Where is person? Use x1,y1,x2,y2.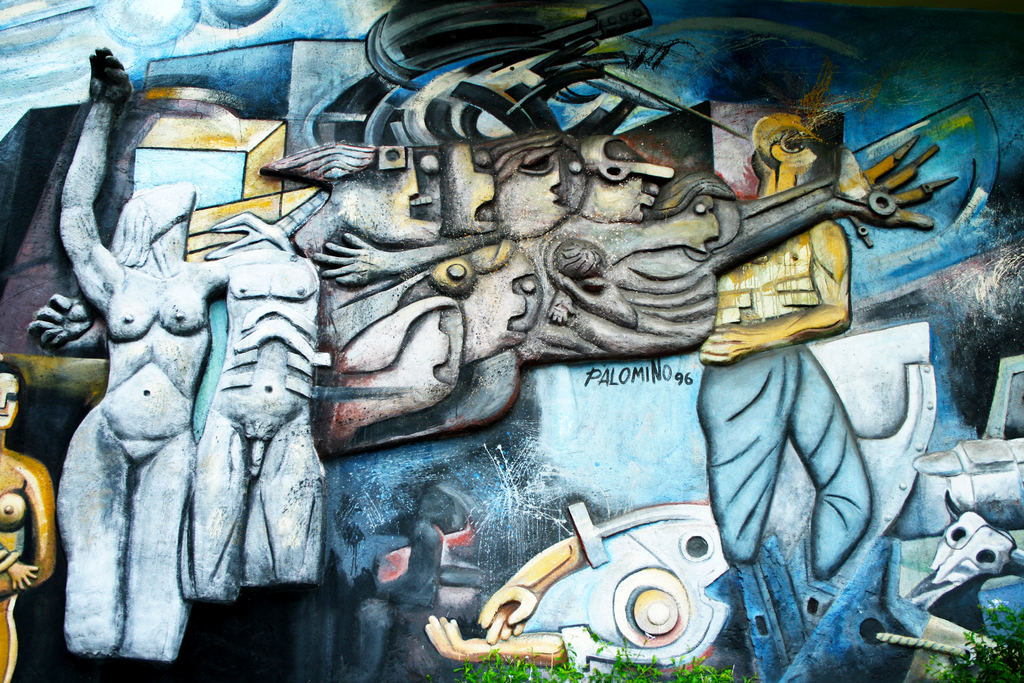
572,133,669,229.
